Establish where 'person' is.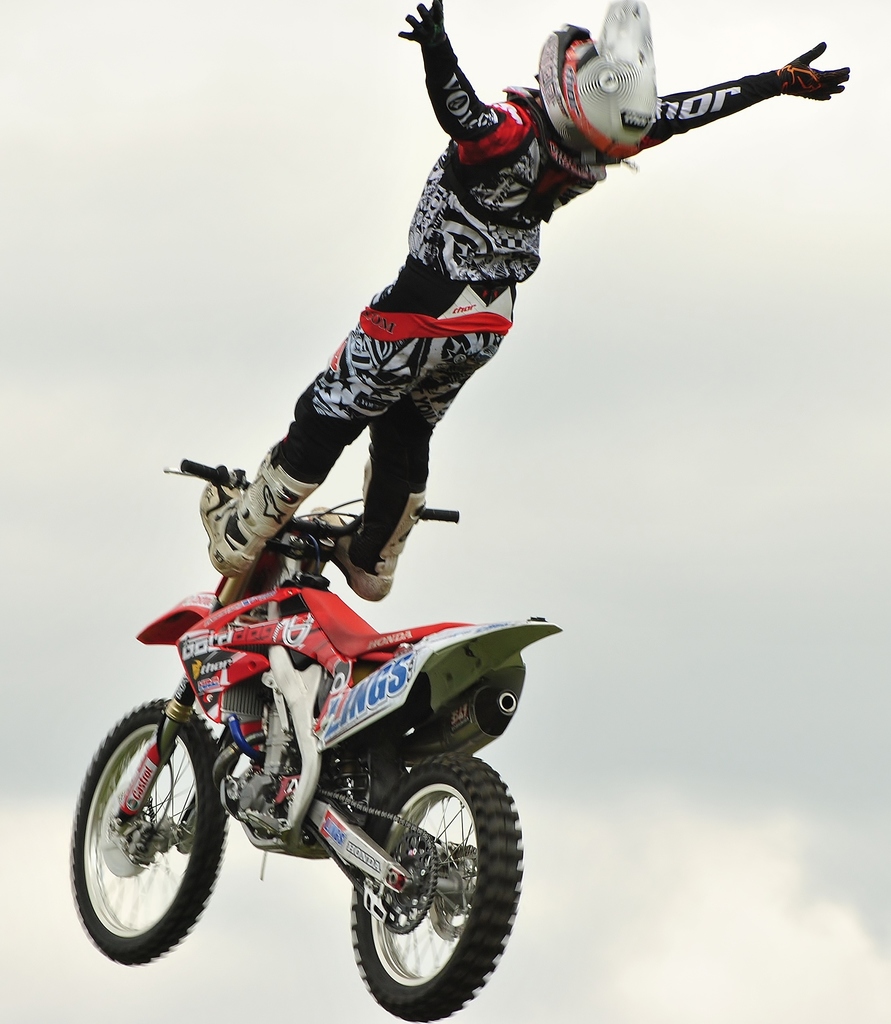
Established at bbox=(200, 0, 853, 580).
